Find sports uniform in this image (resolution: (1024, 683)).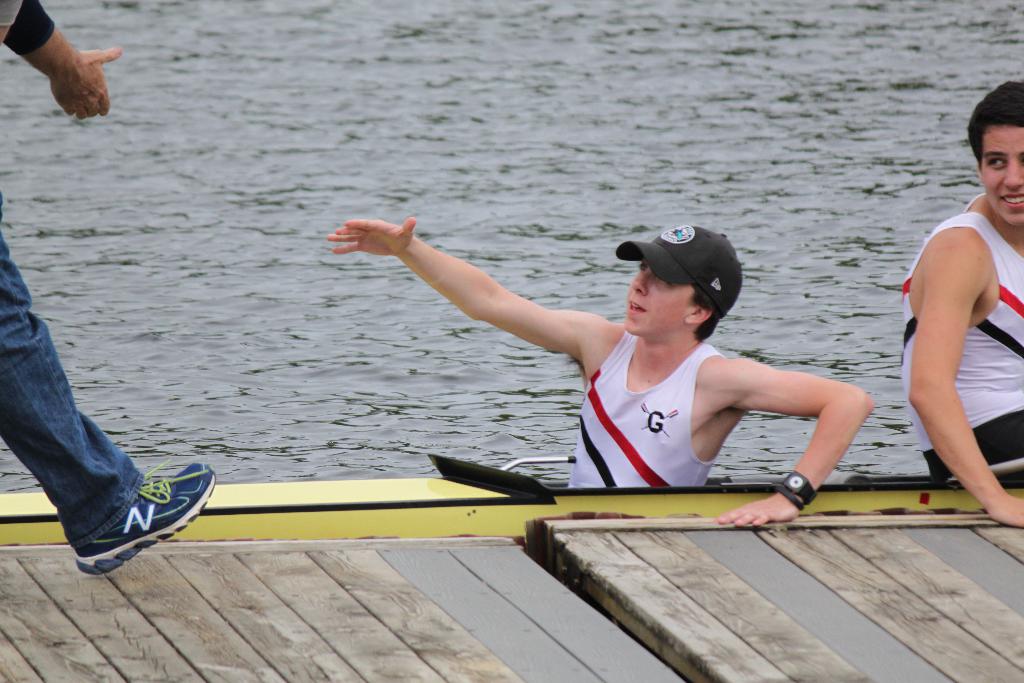
rect(557, 318, 714, 493).
